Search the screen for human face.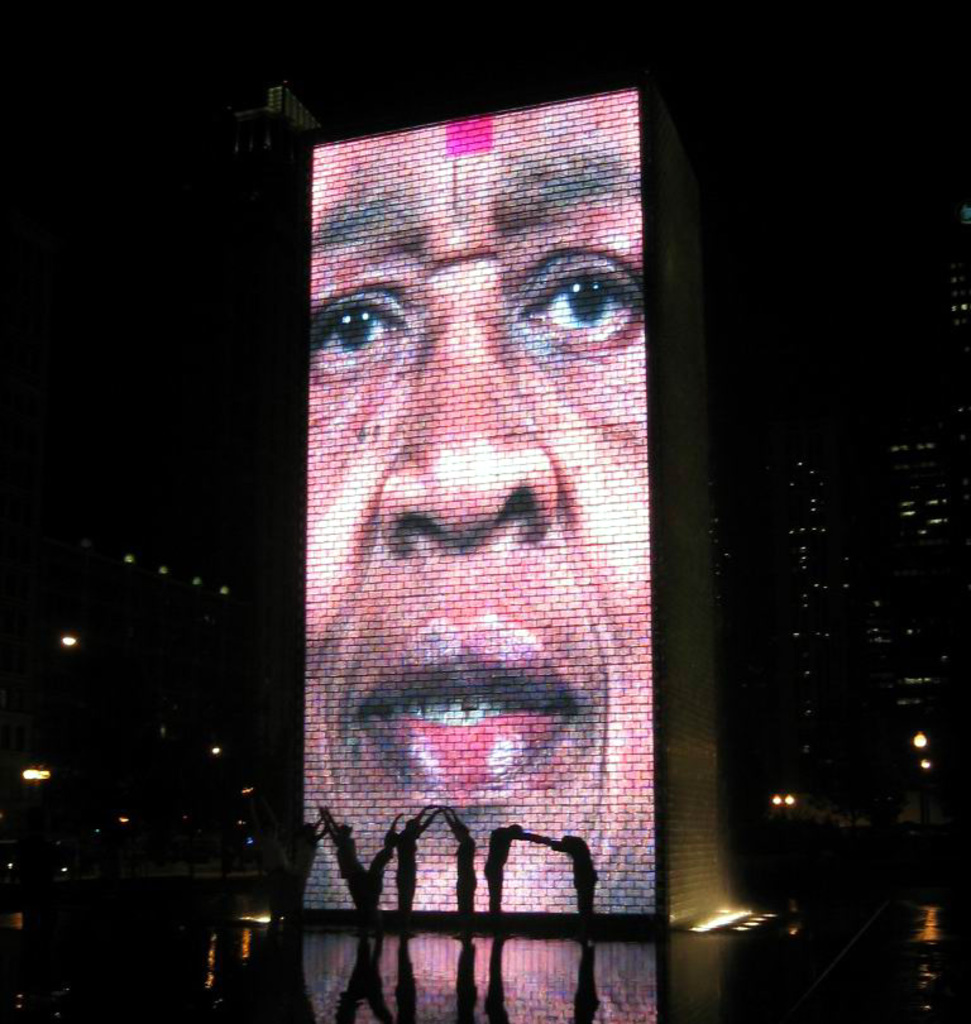
Found at rect(303, 87, 656, 911).
